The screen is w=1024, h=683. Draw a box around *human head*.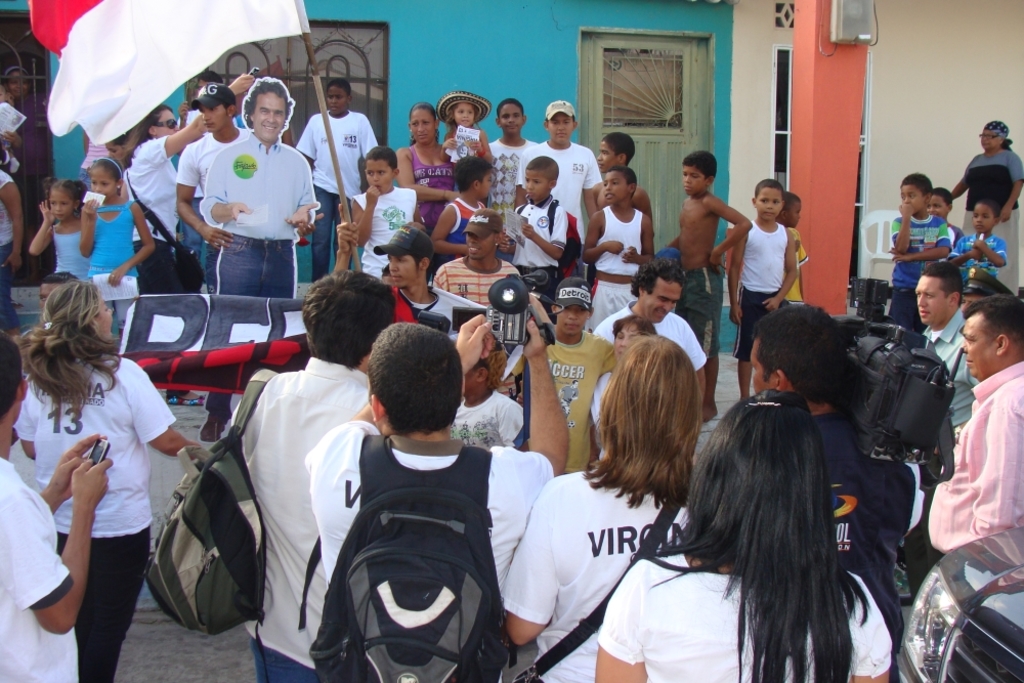
bbox(453, 334, 511, 402).
